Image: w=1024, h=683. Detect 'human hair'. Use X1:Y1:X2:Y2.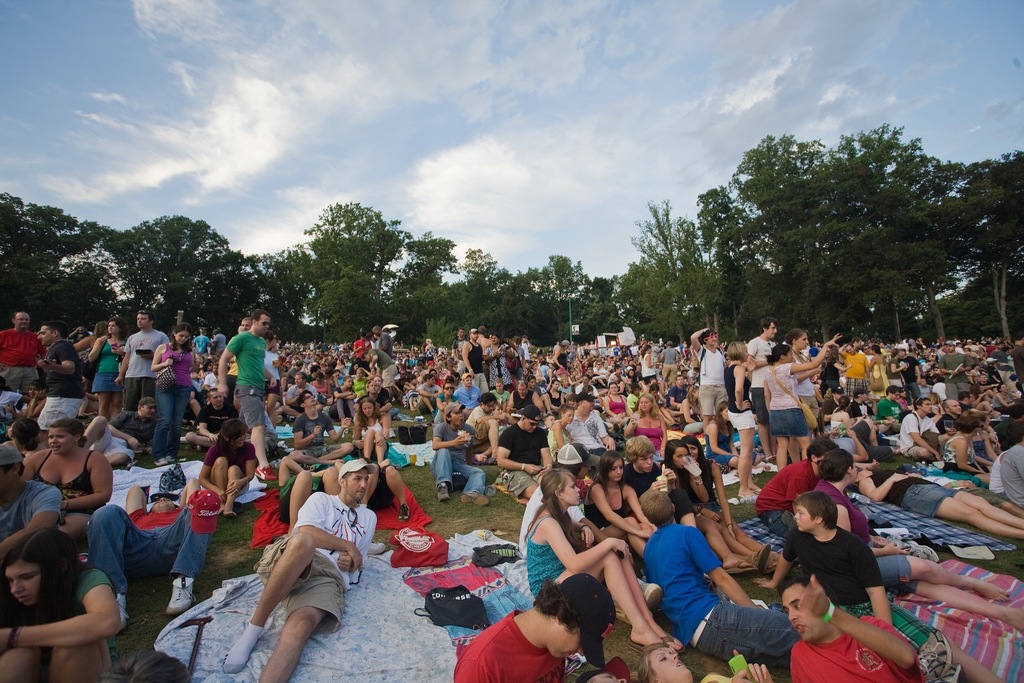
50:416:87:450.
